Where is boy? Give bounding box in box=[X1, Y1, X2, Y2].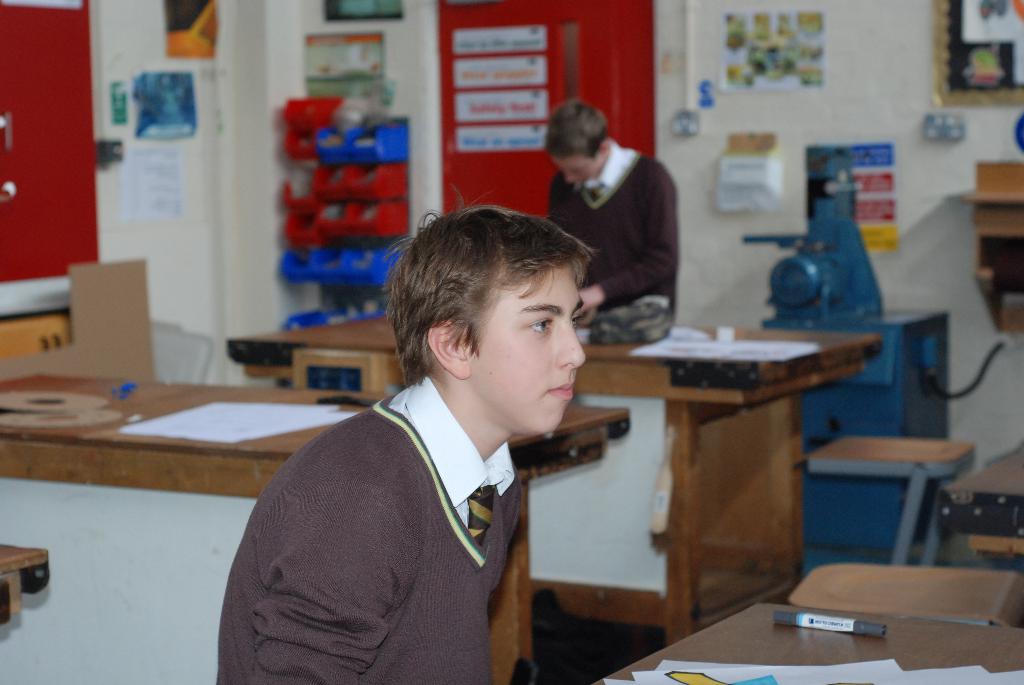
box=[532, 102, 680, 333].
